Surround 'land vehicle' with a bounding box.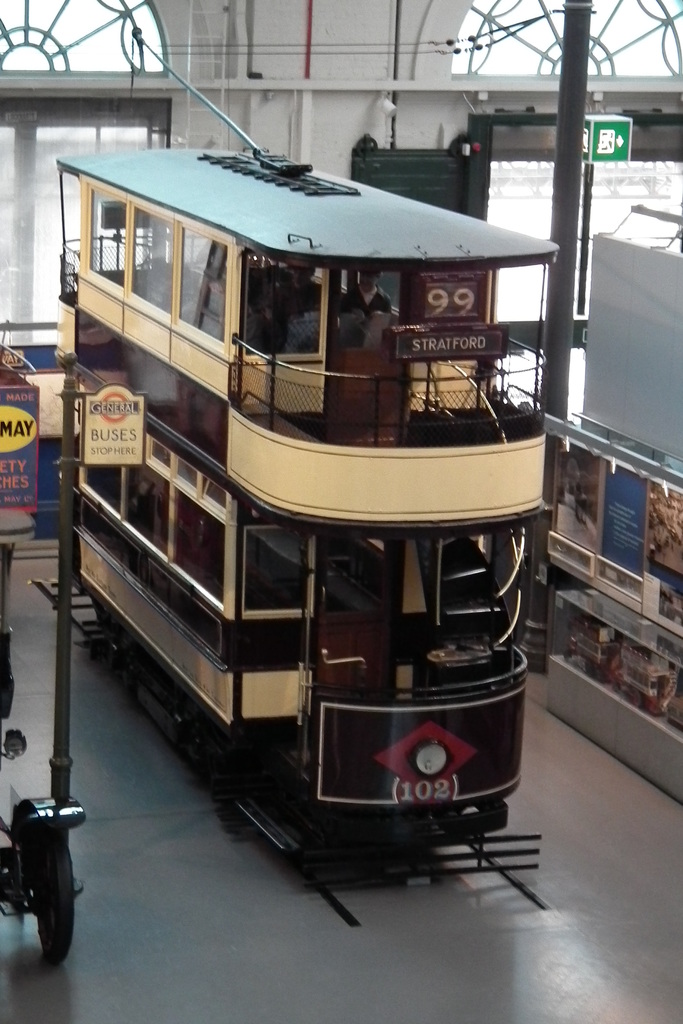
<box>0,152,602,913</box>.
